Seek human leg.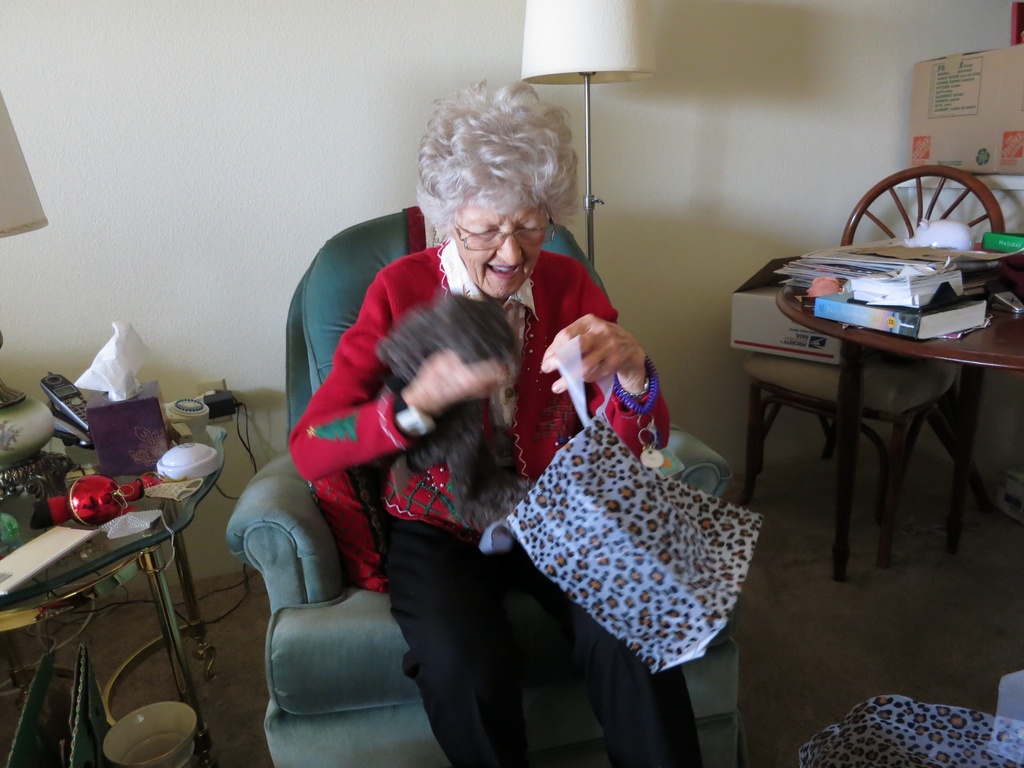
detection(382, 522, 527, 767).
